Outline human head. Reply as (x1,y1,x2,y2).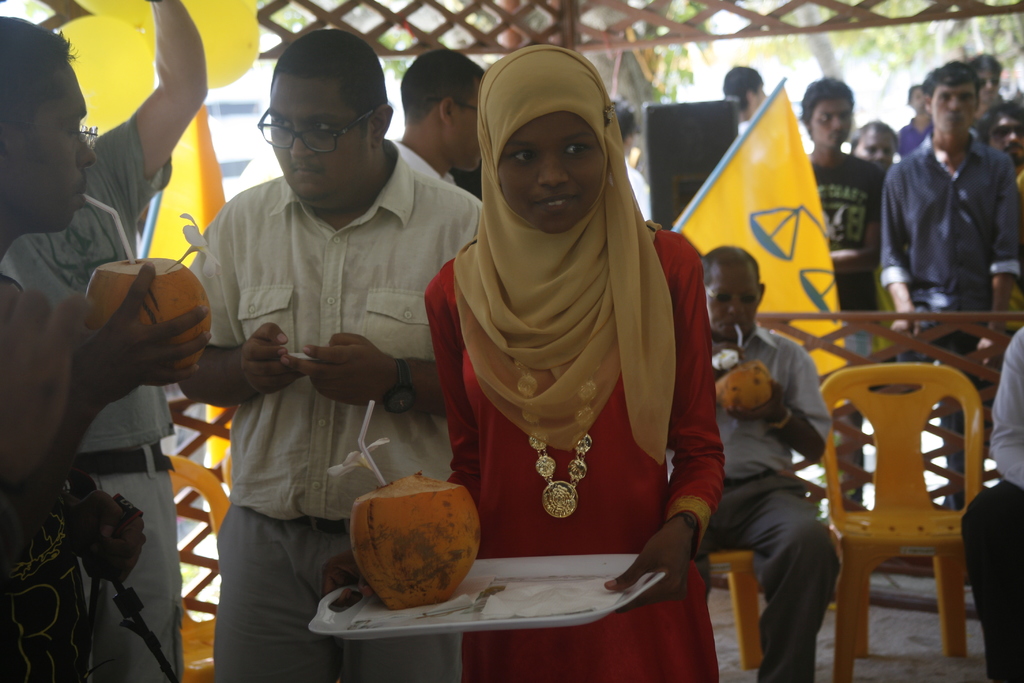
(720,64,771,122).
